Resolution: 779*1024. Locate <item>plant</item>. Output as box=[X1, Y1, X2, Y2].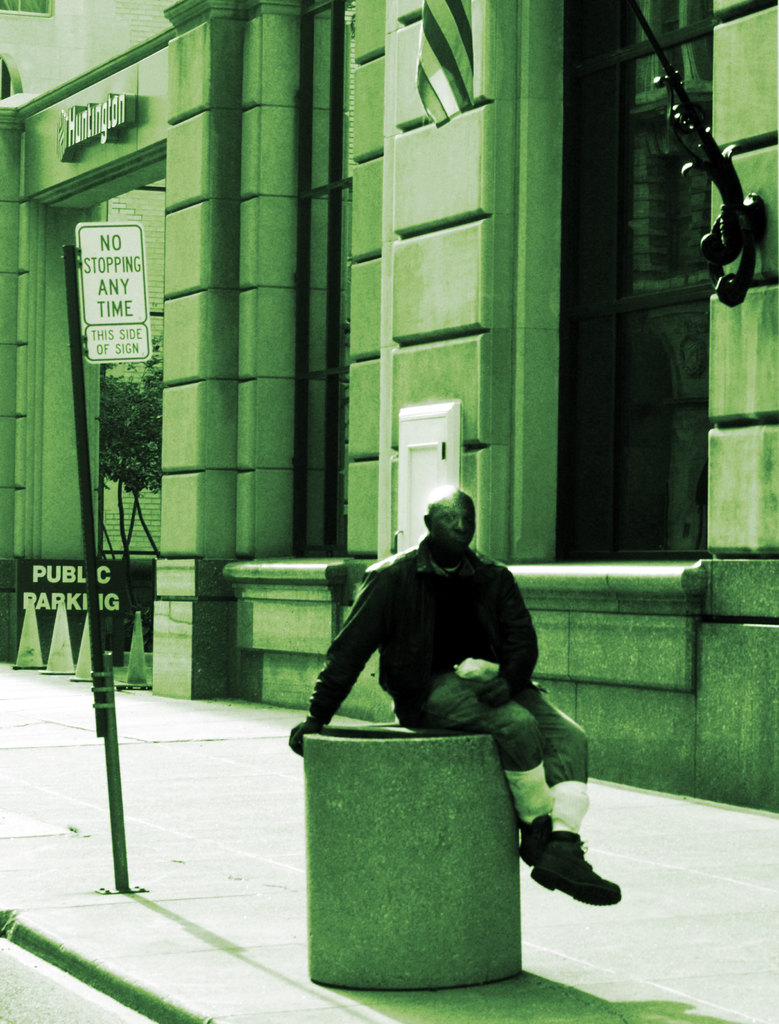
box=[95, 328, 168, 565].
